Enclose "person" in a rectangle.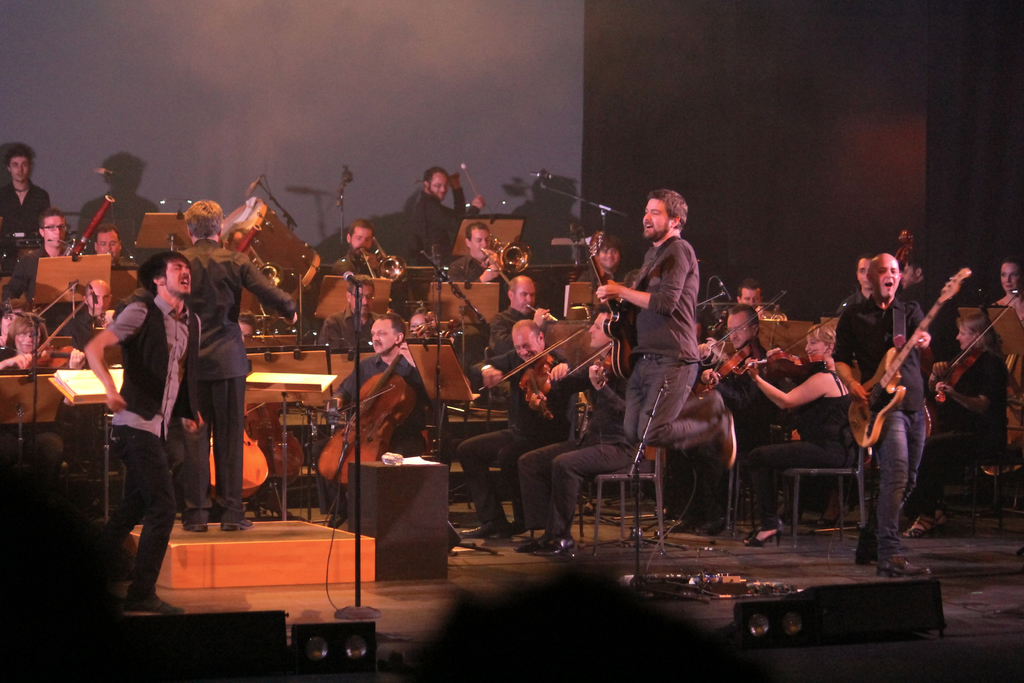
<region>0, 143, 47, 273</region>.
